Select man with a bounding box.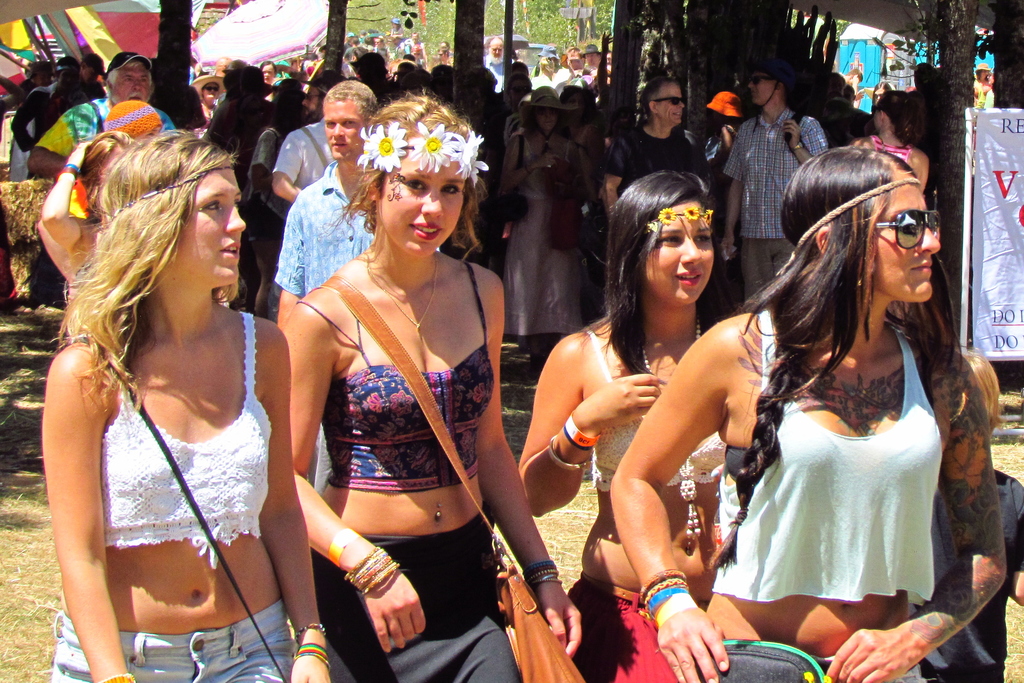
{"left": 22, "top": 50, "right": 177, "bottom": 181}.
